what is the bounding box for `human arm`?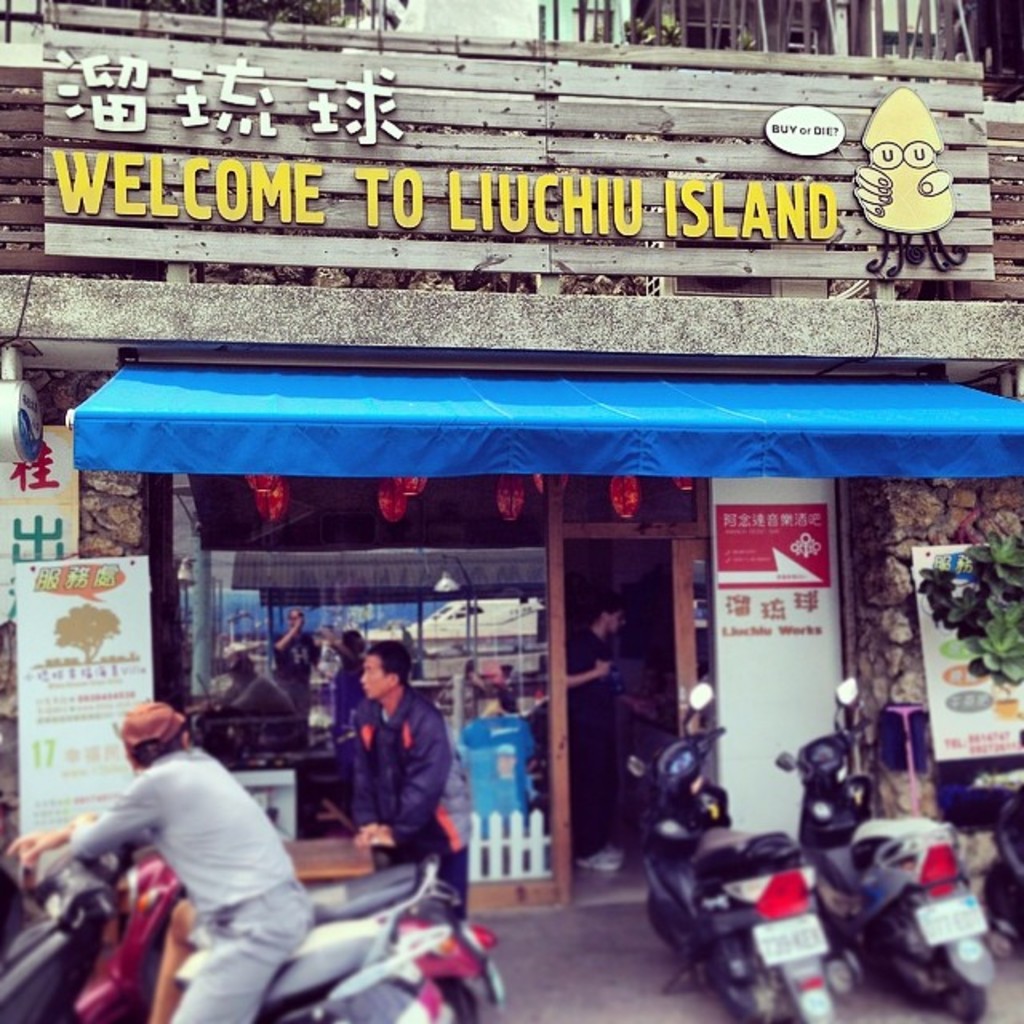
crop(552, 643, 610, 693).
